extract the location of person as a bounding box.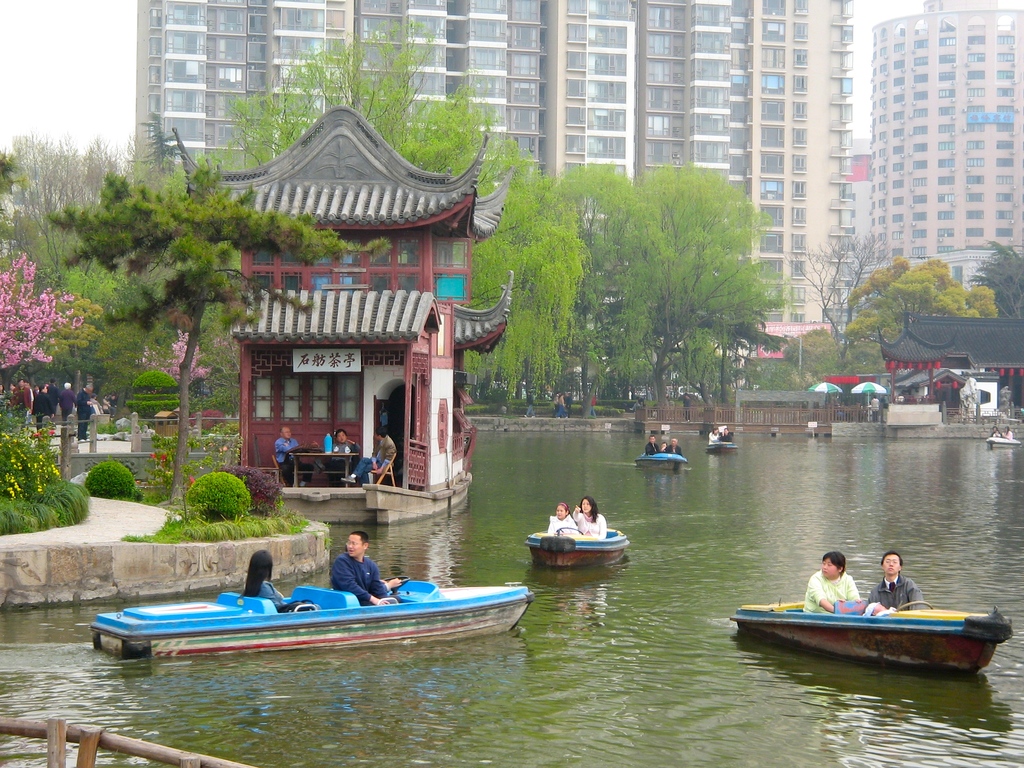
box(245, 550, 307, 616).
